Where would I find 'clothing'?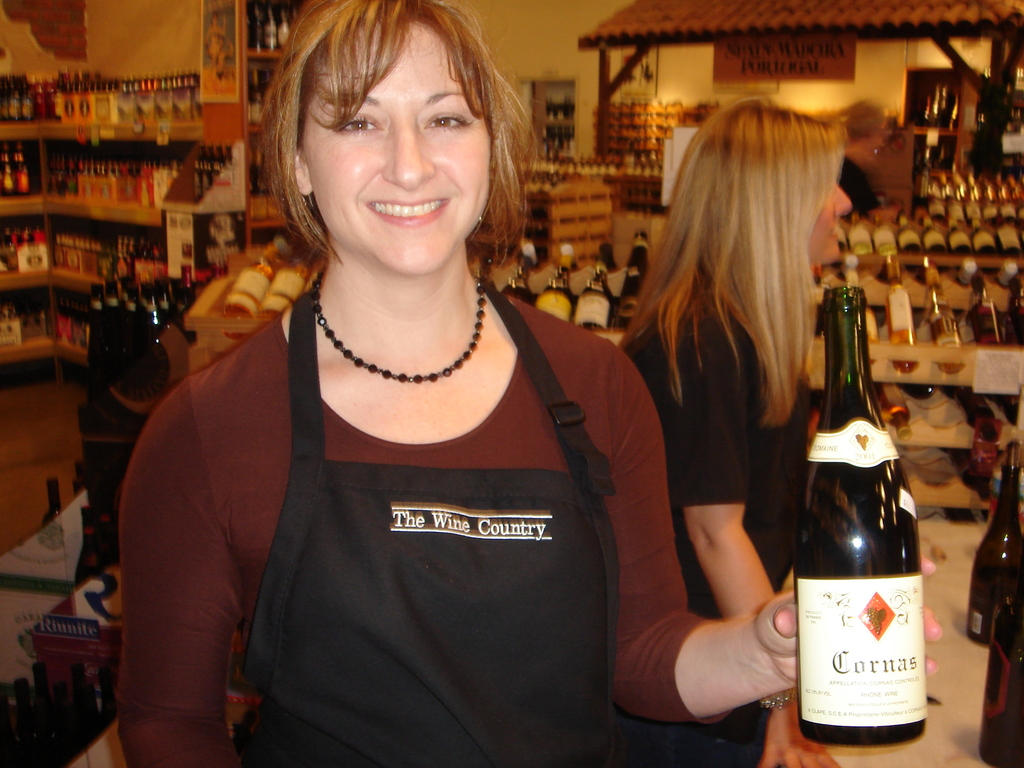
At Rect(611, 294, 805, 767).
